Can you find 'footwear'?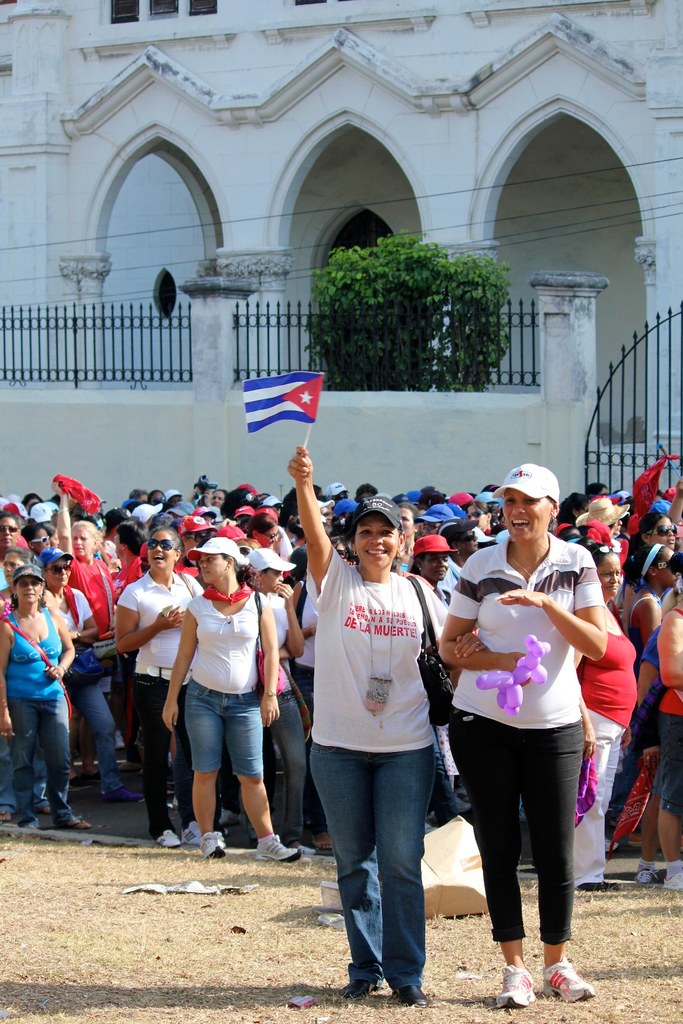
Yes, bounding box: (181,817,203,847).
